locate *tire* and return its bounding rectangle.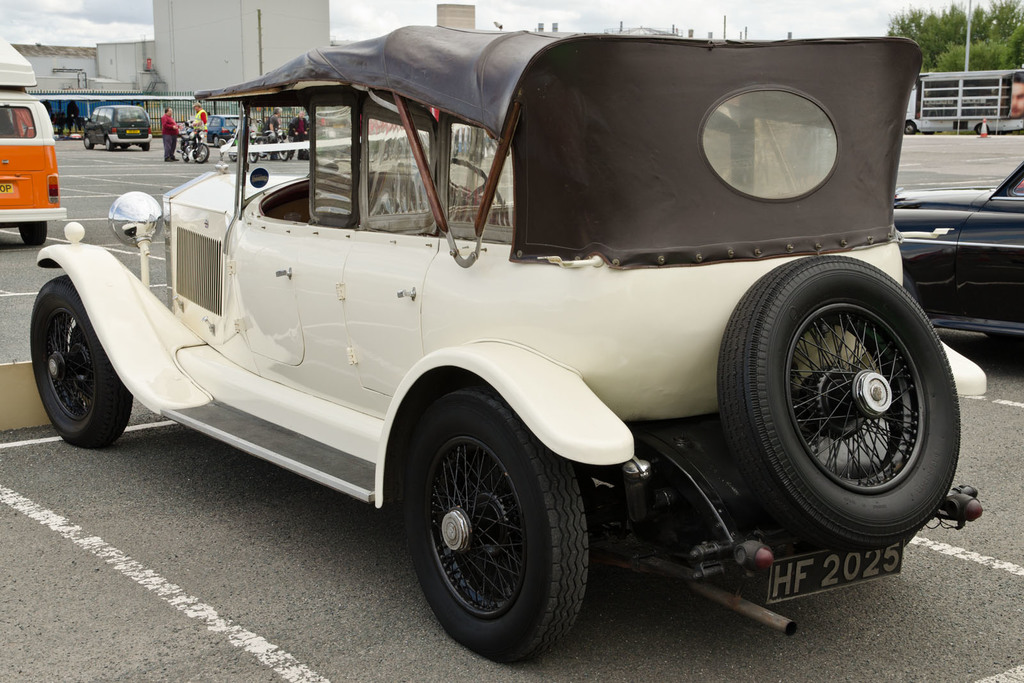
276, 151, 289, 161.
